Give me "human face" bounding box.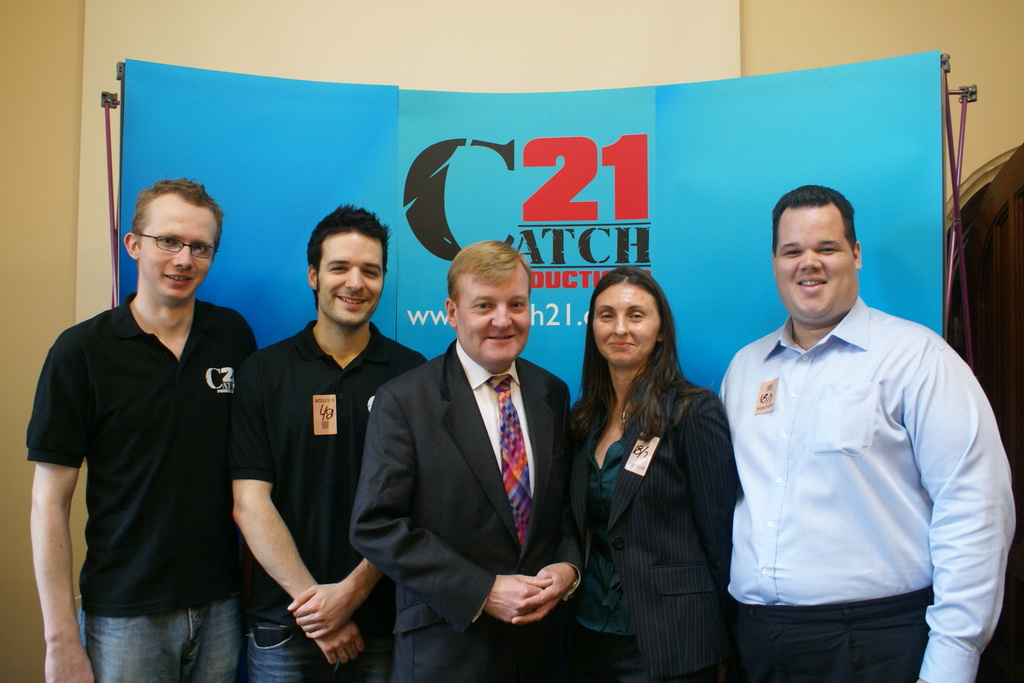
[595,282,660,367].
